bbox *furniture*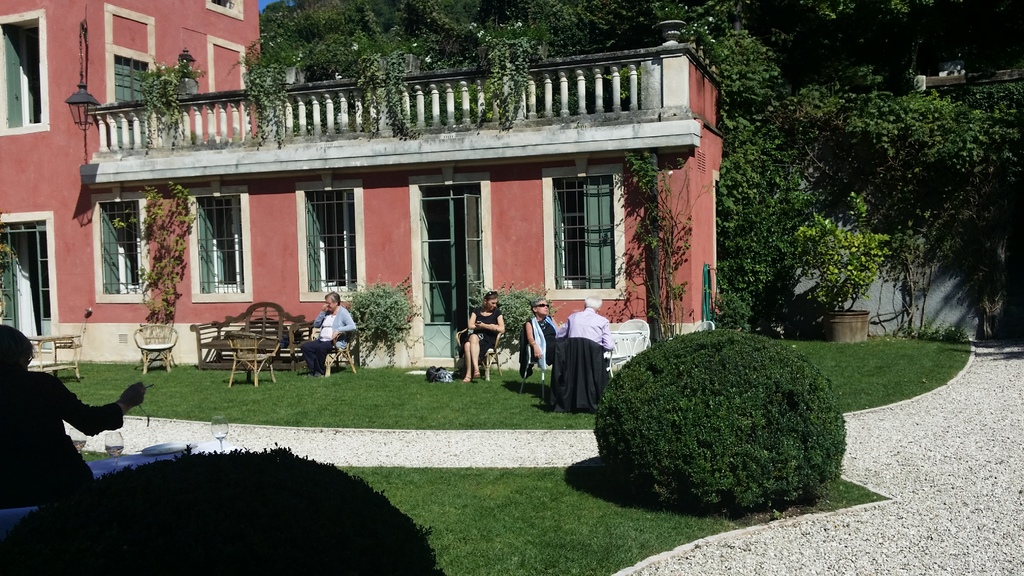
[695, 318, 716, 330]
